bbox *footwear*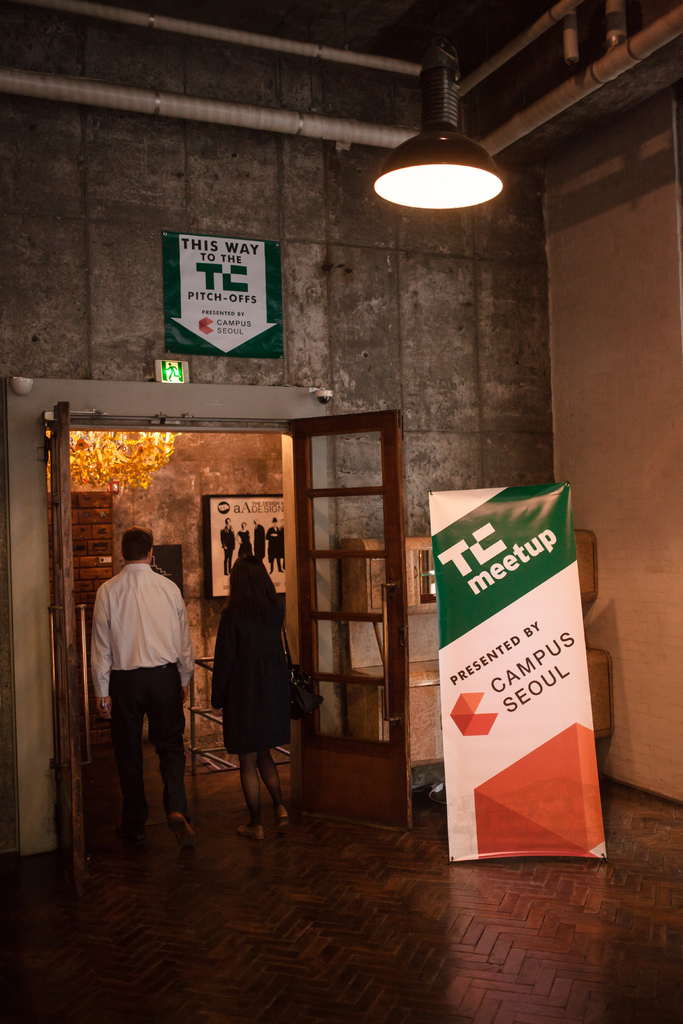
BBox(163, 815, 197, 845)
